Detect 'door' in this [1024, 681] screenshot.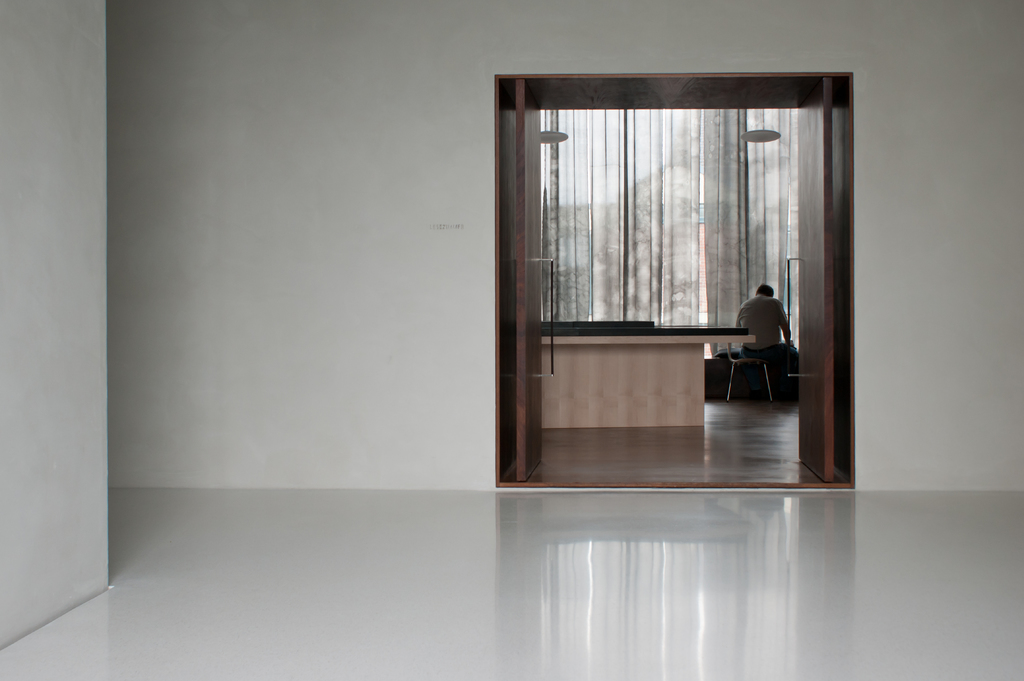
Detection: [left=518, top=77, right=543, bottom=482].
